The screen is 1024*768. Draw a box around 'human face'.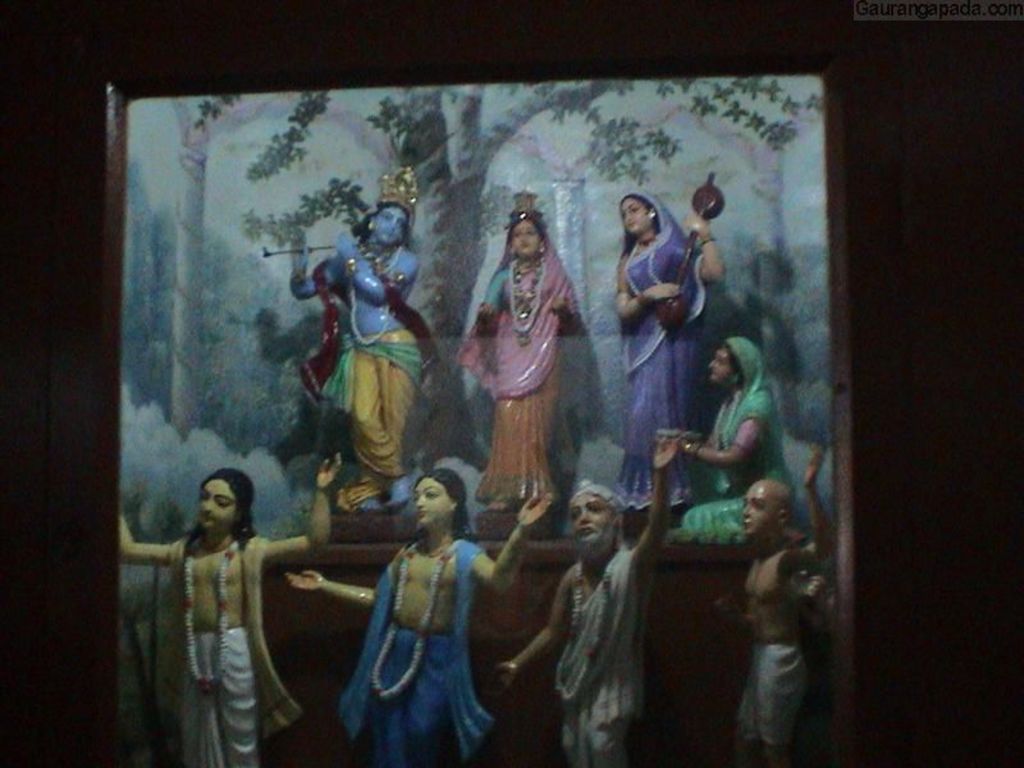
bbox(196, 477, 241, 530).
